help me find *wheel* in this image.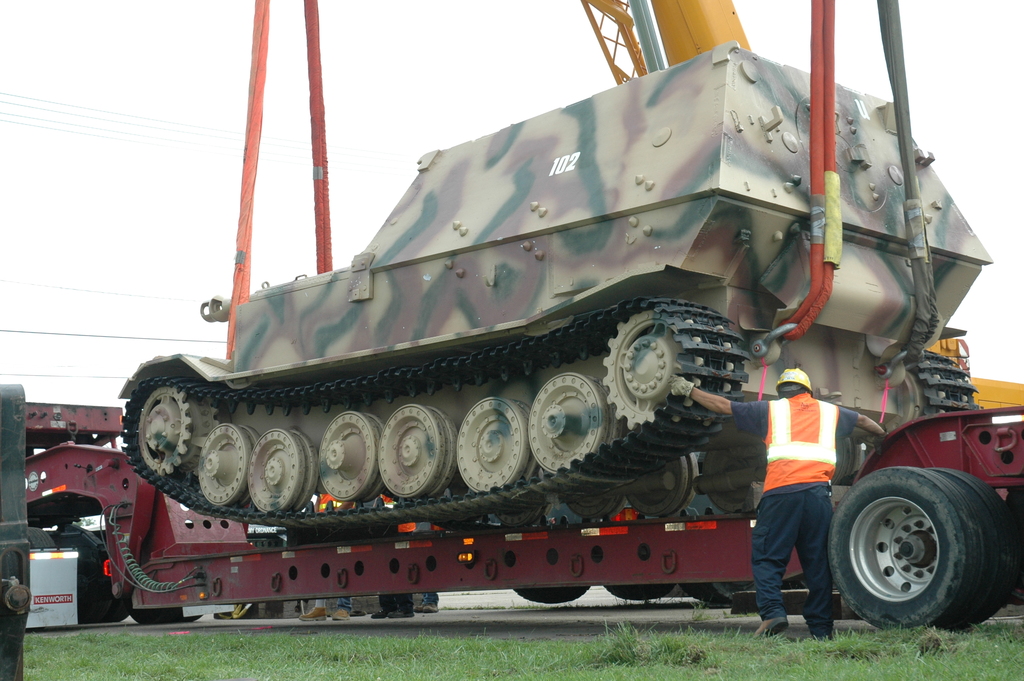
Found it: 245 427 320 516.
